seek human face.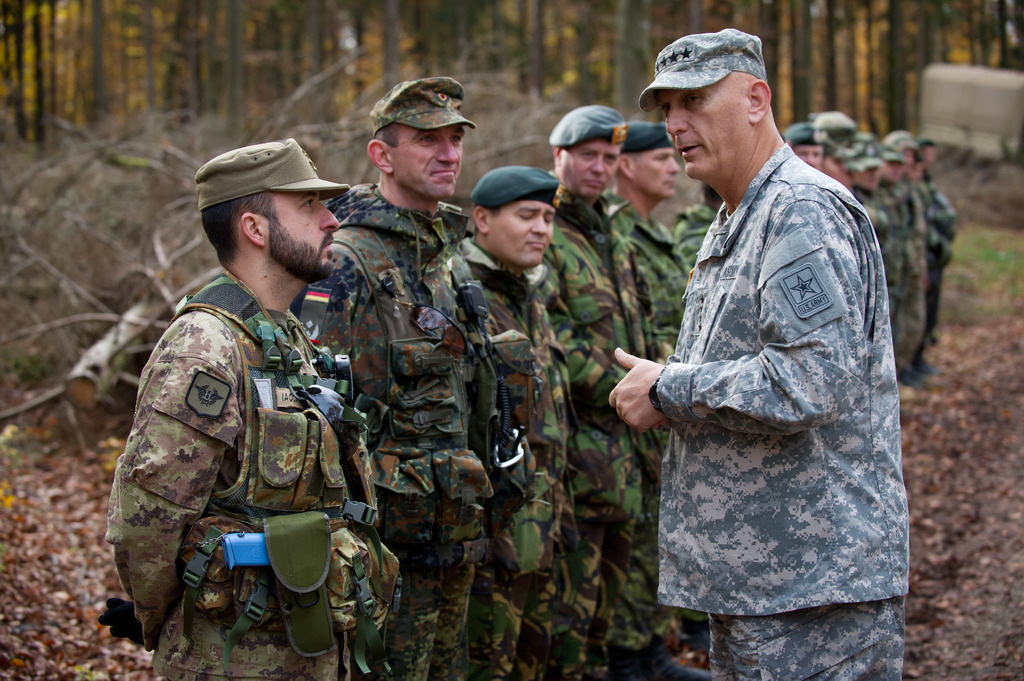
detection(561, 136, 623, 196).
